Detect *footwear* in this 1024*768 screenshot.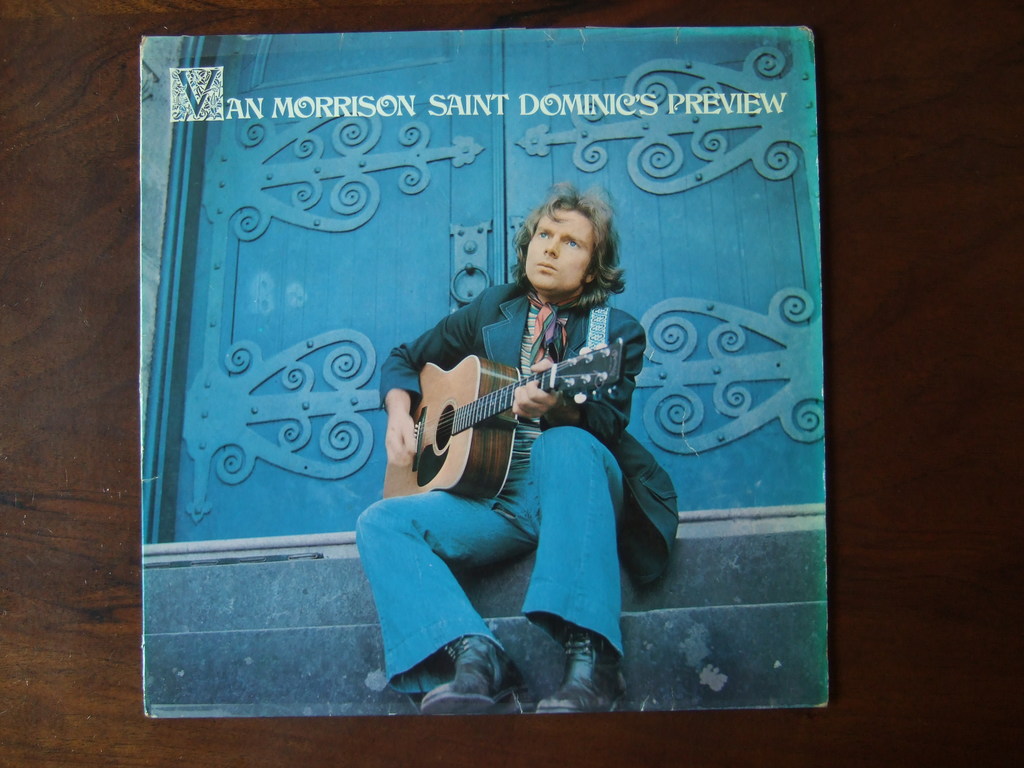
Detection: bbox=[531, 627, 639, 713].
